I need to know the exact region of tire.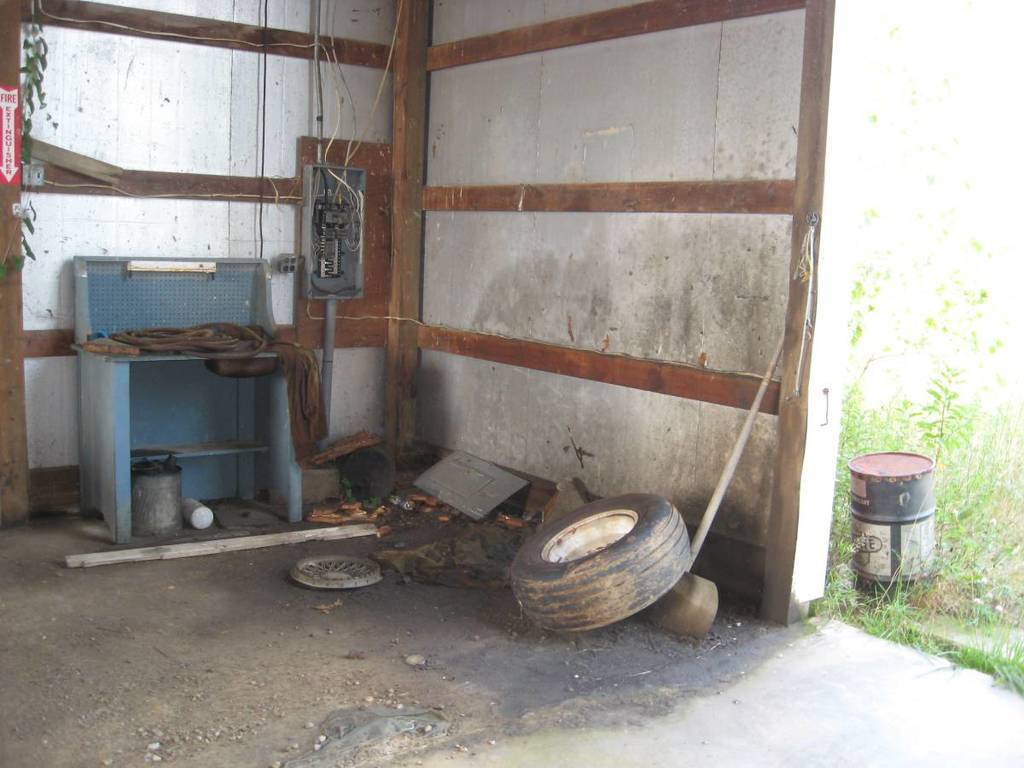
Region: 497,489,701,632.
